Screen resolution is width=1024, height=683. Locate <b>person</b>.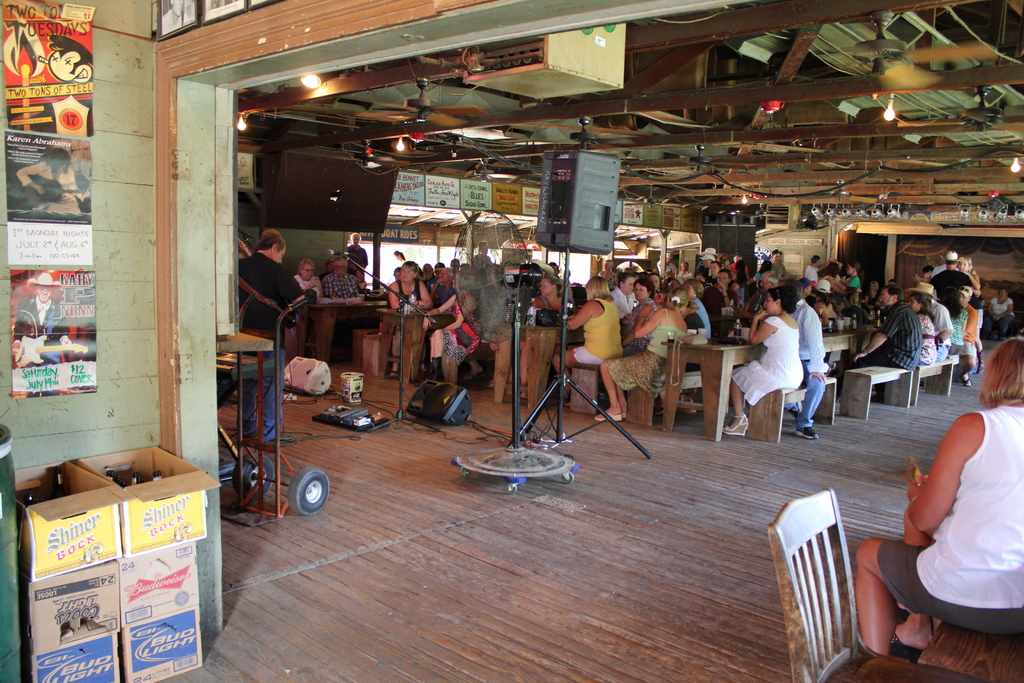
pyautogui.locateOnScreen(532, 276, 578, 312).
